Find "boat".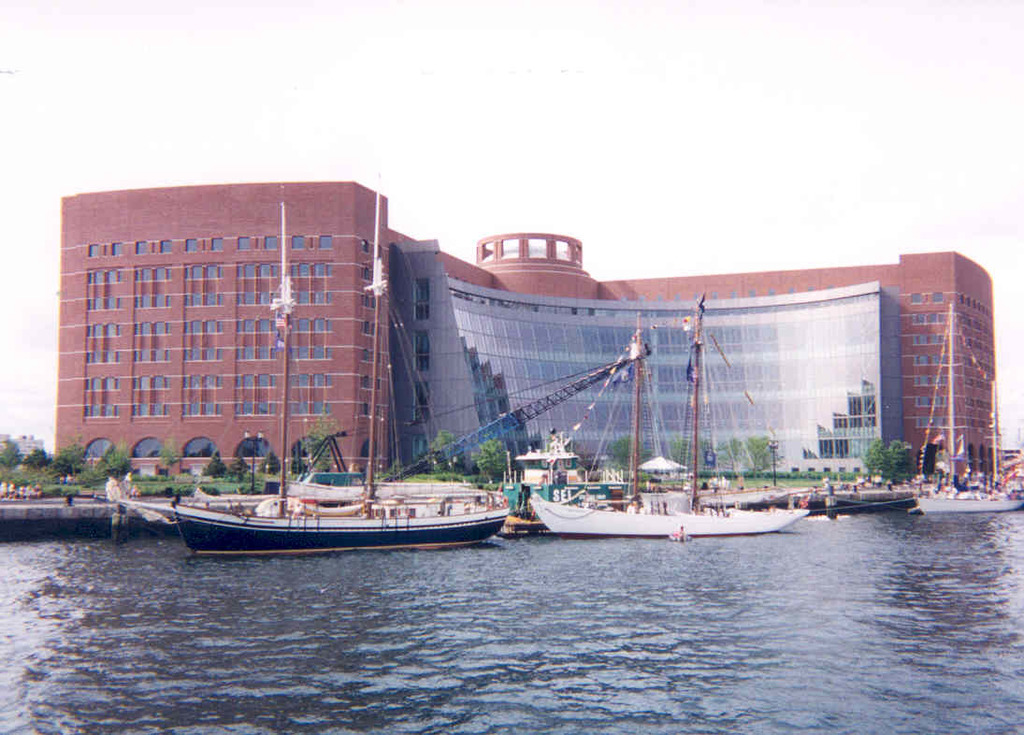
[783,476,901,507].
